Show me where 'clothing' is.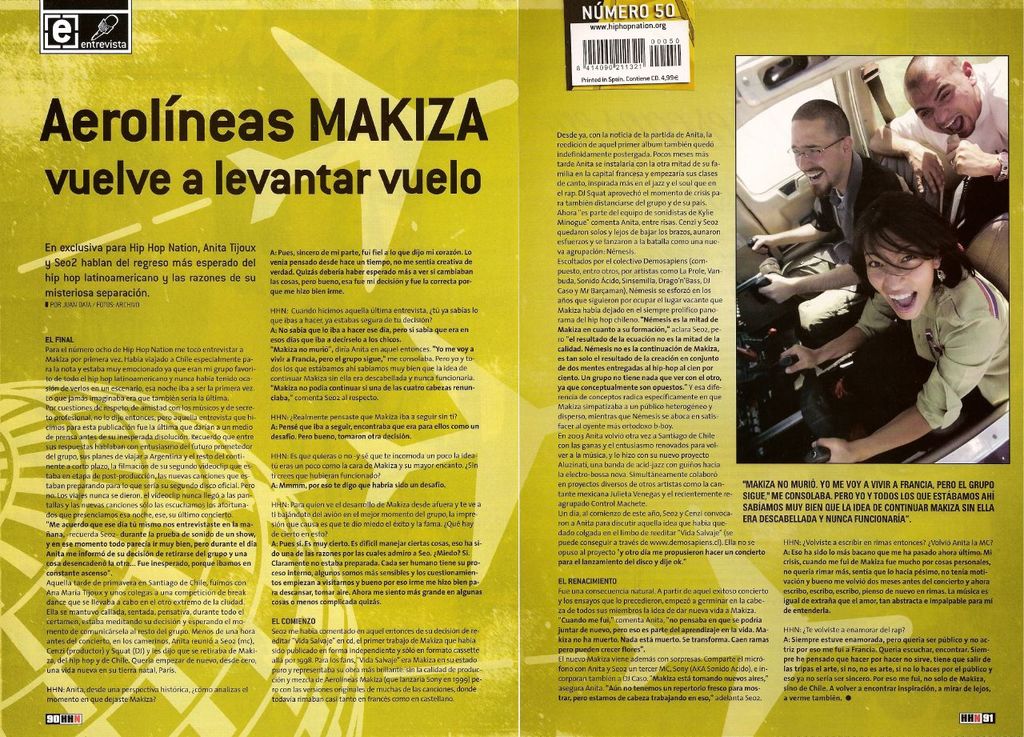
'clothing' is at <box>894,50,1022,177</box>.
